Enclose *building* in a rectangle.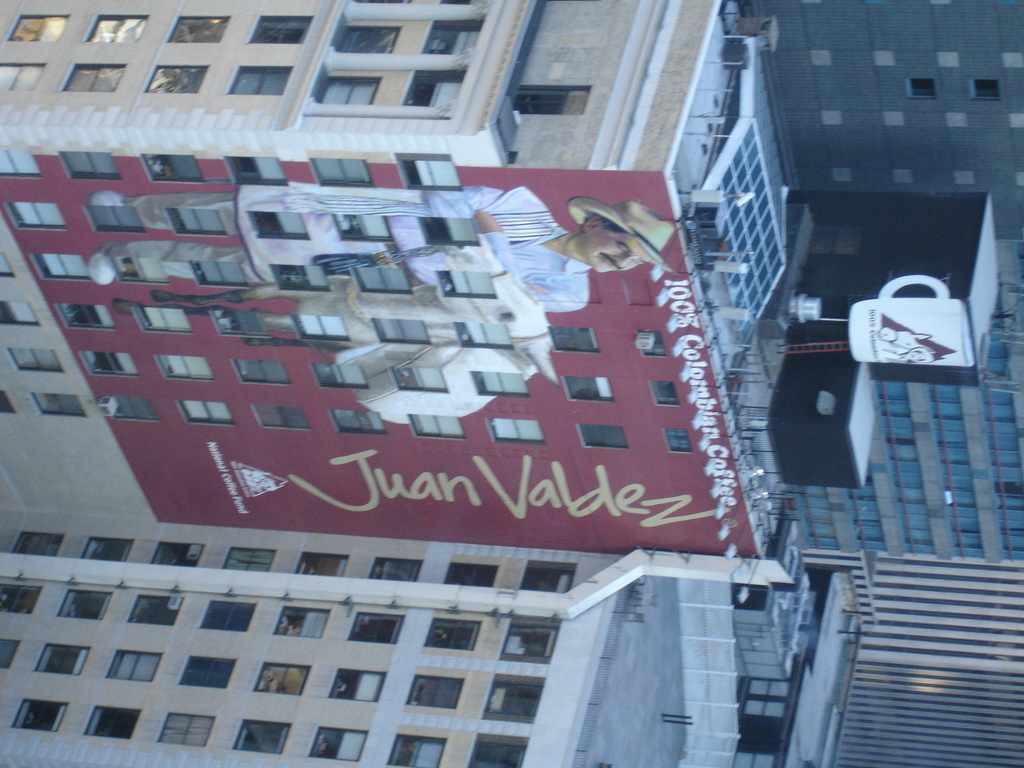
box(747, 1, 1023, 237).
